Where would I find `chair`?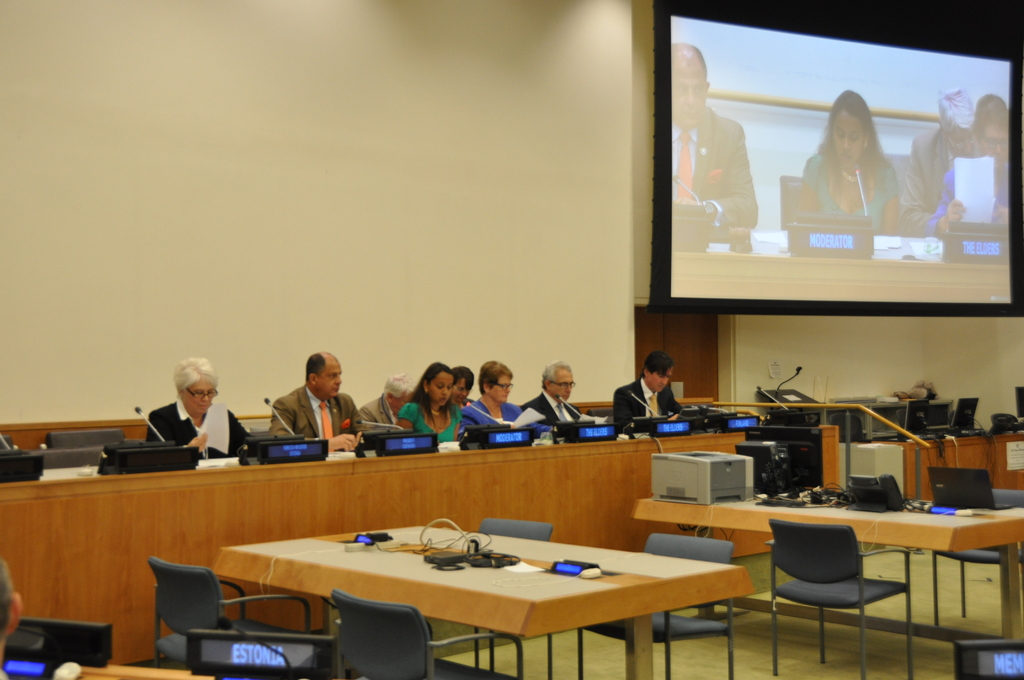
At pyautogui.locateOnScreen(43, 426, 127, 453).
